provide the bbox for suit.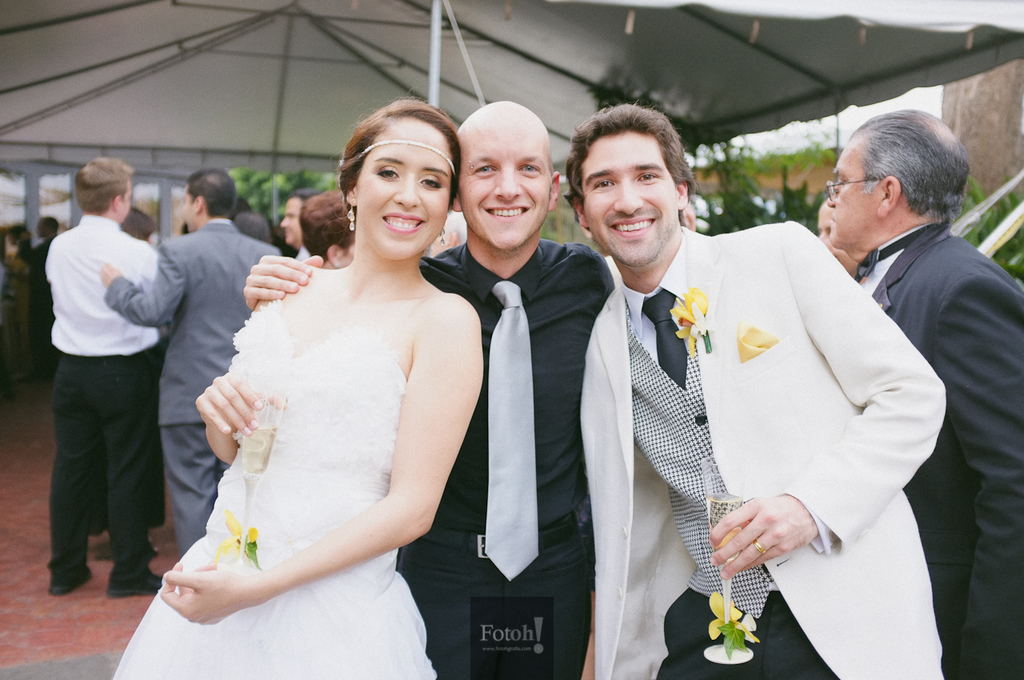
101/218/281/554.
